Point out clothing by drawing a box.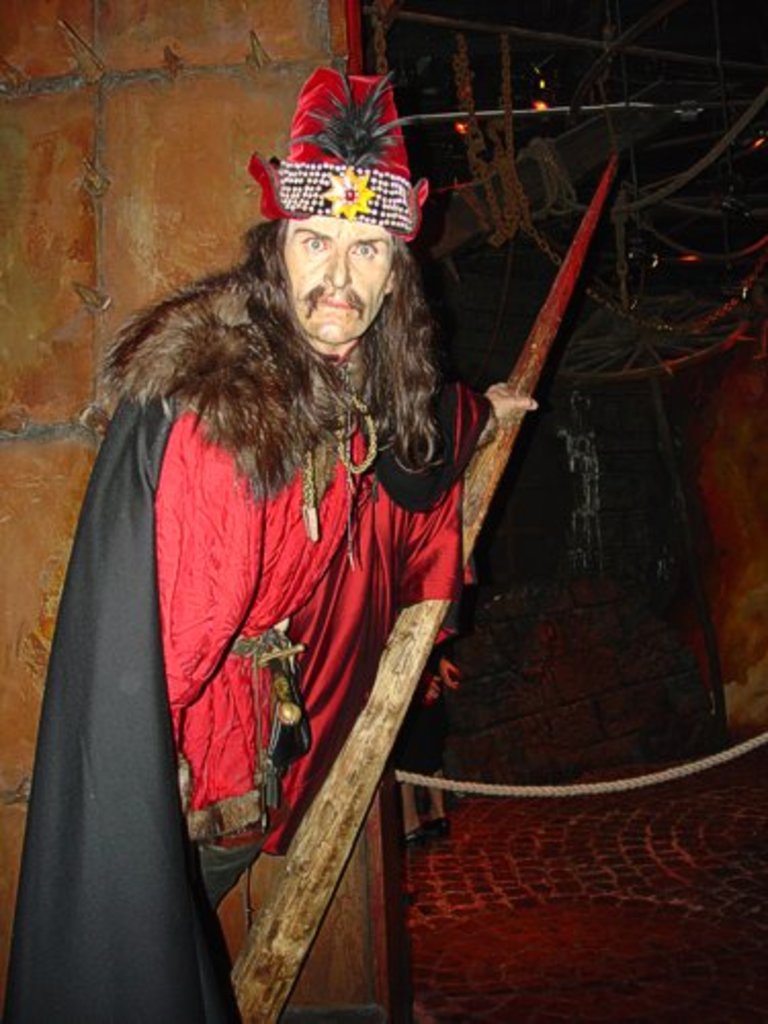
region(0, 268, 485, 1022).
